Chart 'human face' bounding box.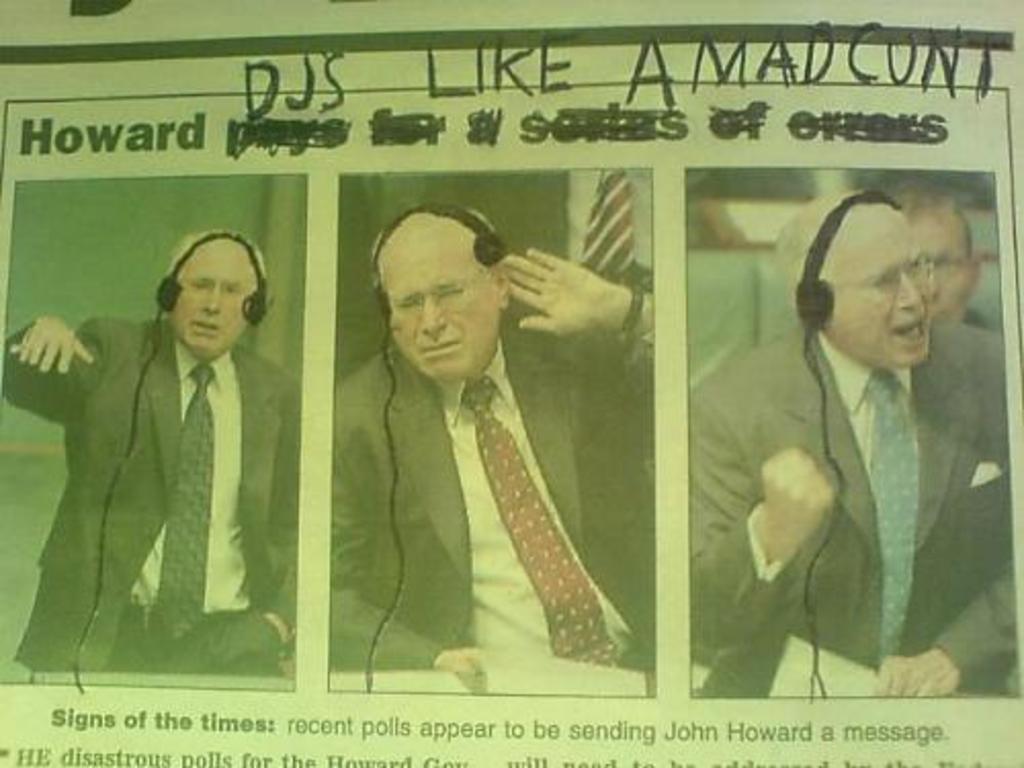
Charted: (x1=373, y1=215, x2=500, y2=385).
